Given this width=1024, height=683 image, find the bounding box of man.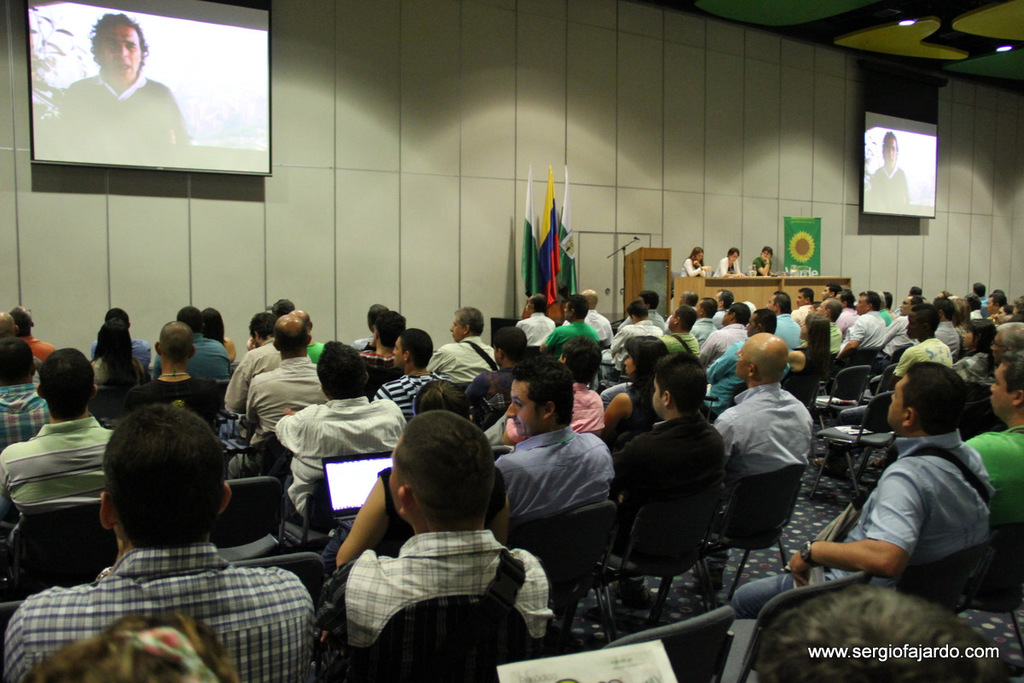
<region>493, 357, 608, 525</region>.
